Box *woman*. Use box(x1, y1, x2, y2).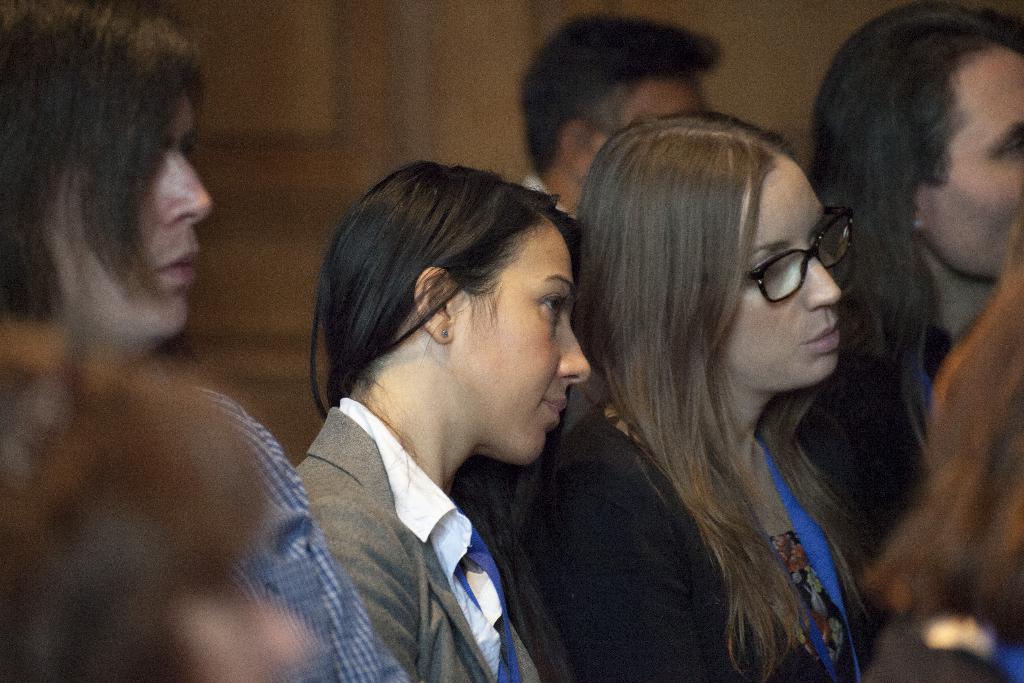
box(287, 156, 586, 680).
